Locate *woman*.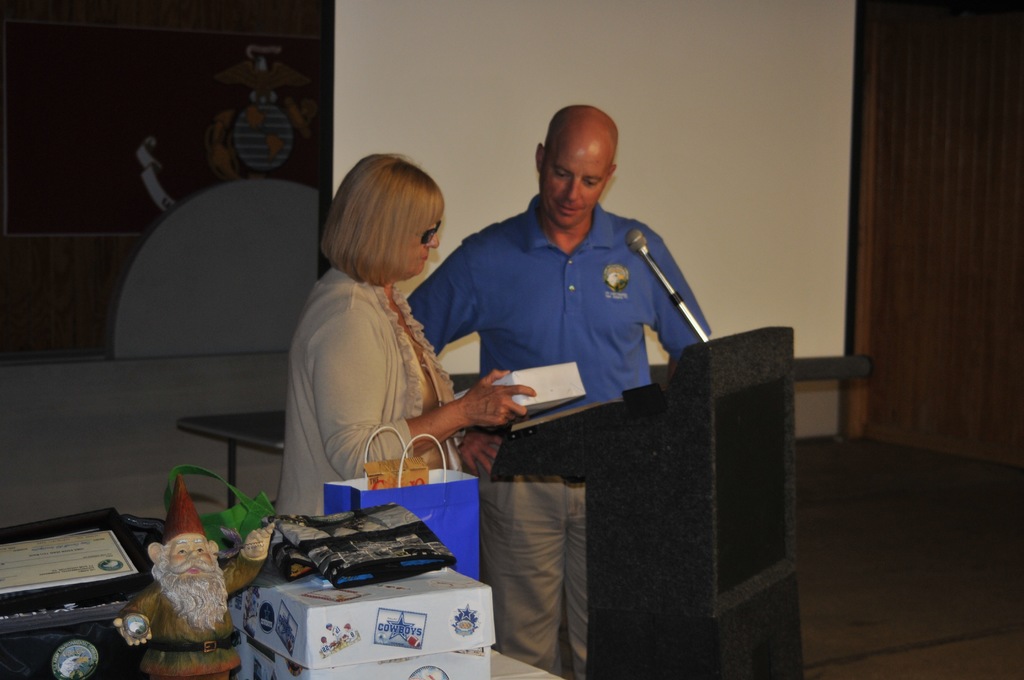
Bounding box: (275, 150, 541, 582).
